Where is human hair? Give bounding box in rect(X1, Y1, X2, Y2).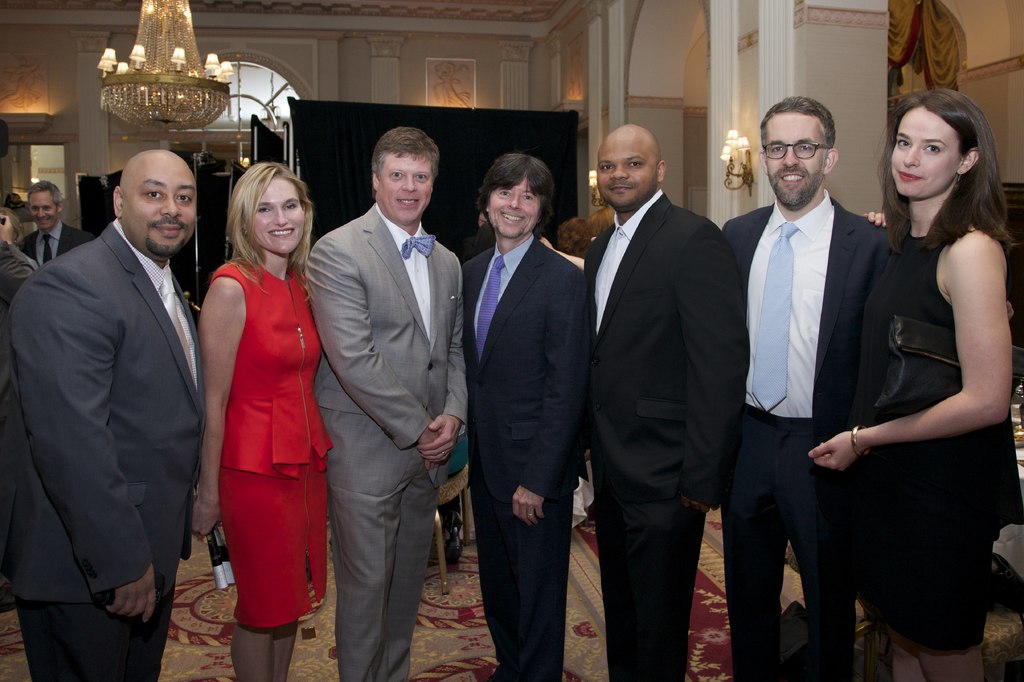
rect(227, 163, 316, 300).
